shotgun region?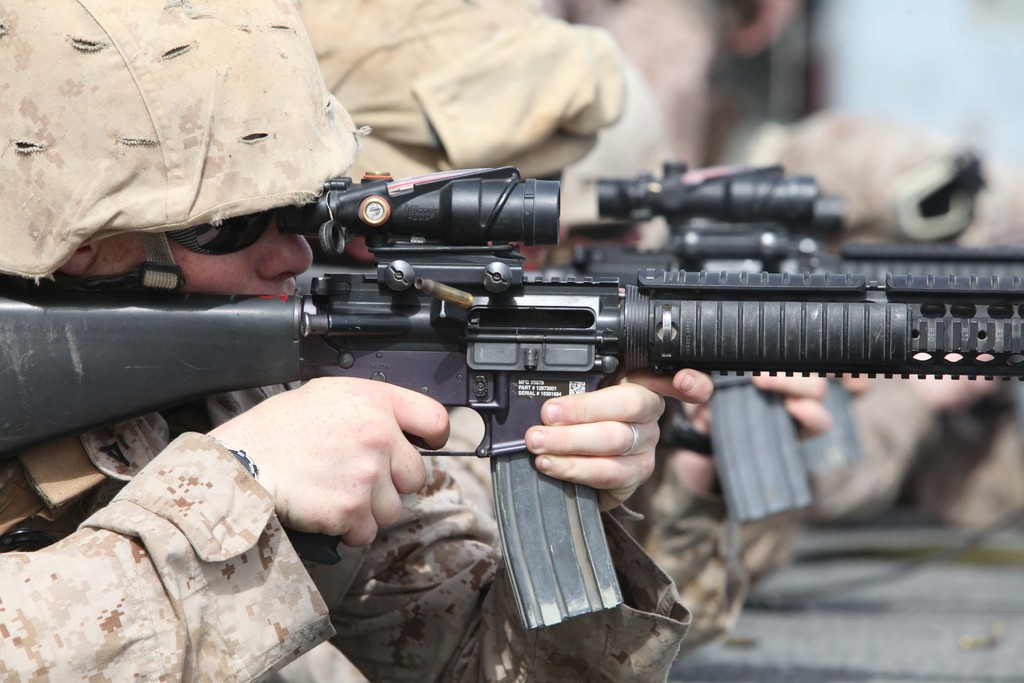
x1=780, y1=188, x2=1023, y2=475
